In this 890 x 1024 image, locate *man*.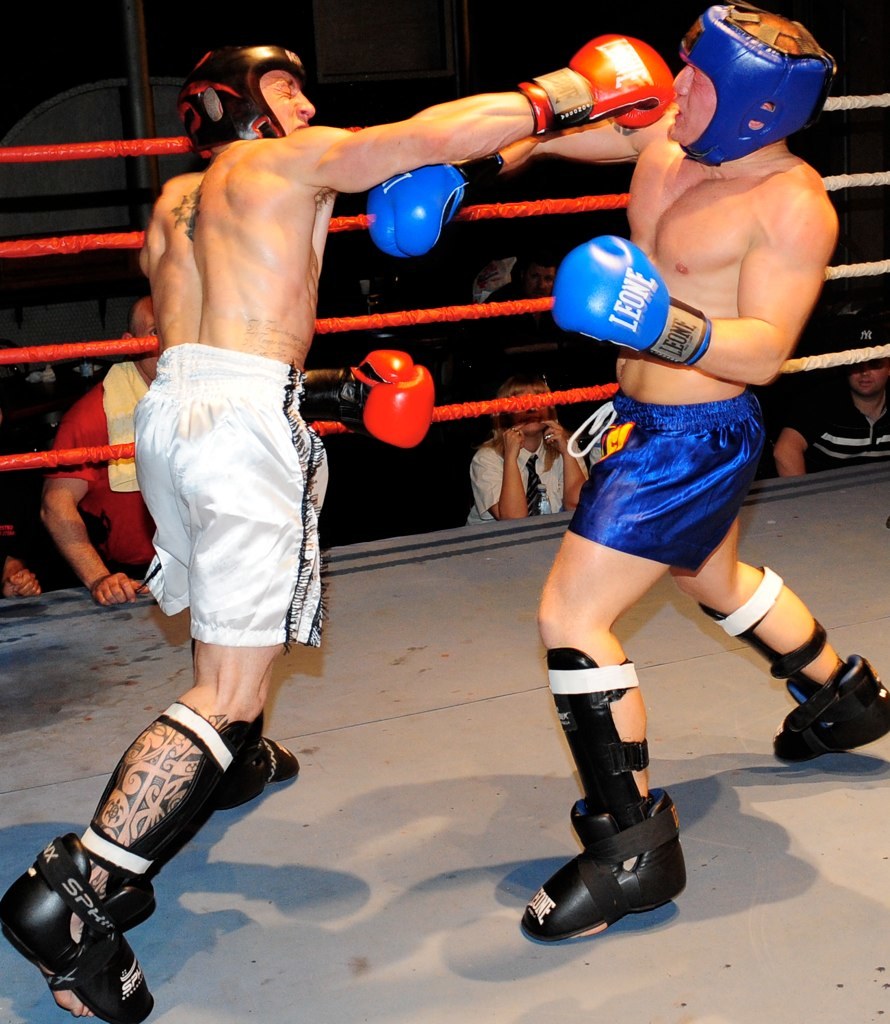
Bounding box: detection(767, 330, 889, 483).
